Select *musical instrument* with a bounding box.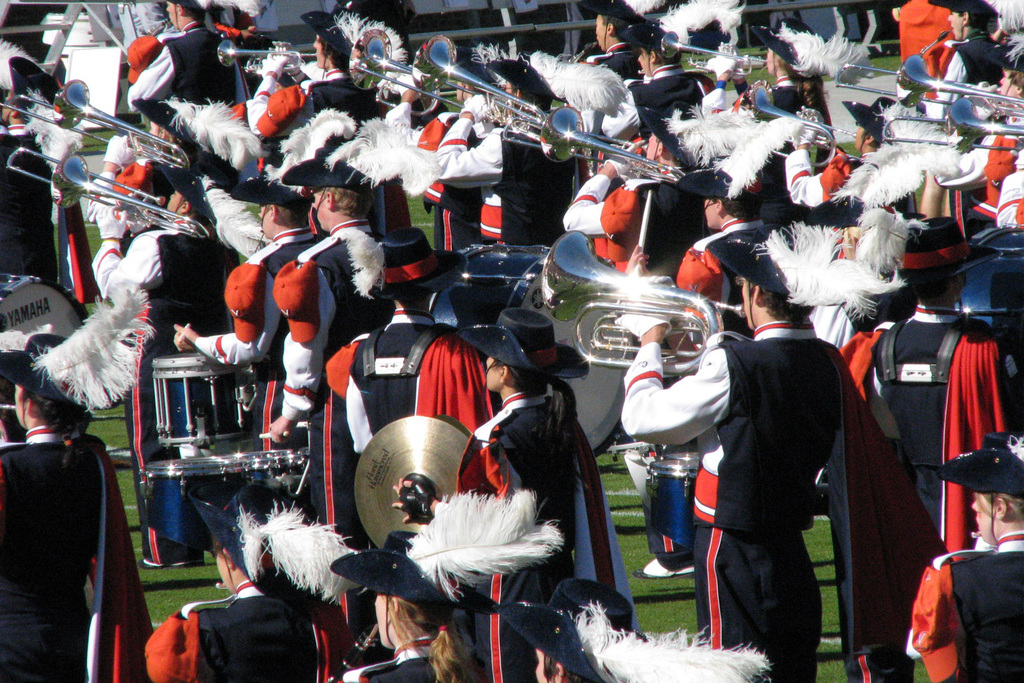
1, 144, 215, 237.
